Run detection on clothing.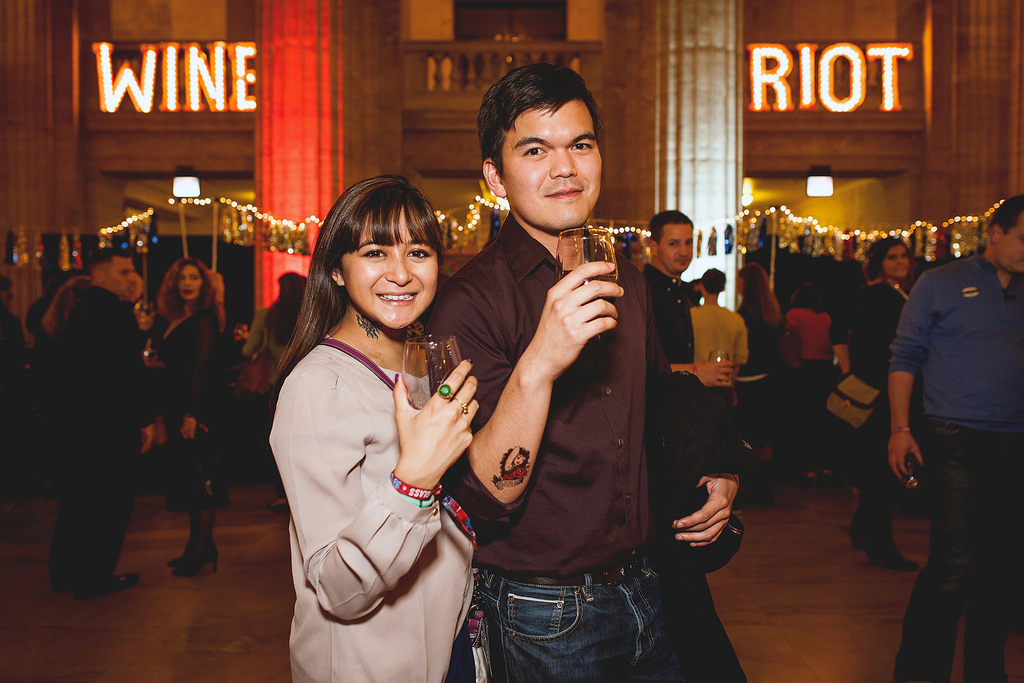
Result: crop(36, 287, 144, 572).
